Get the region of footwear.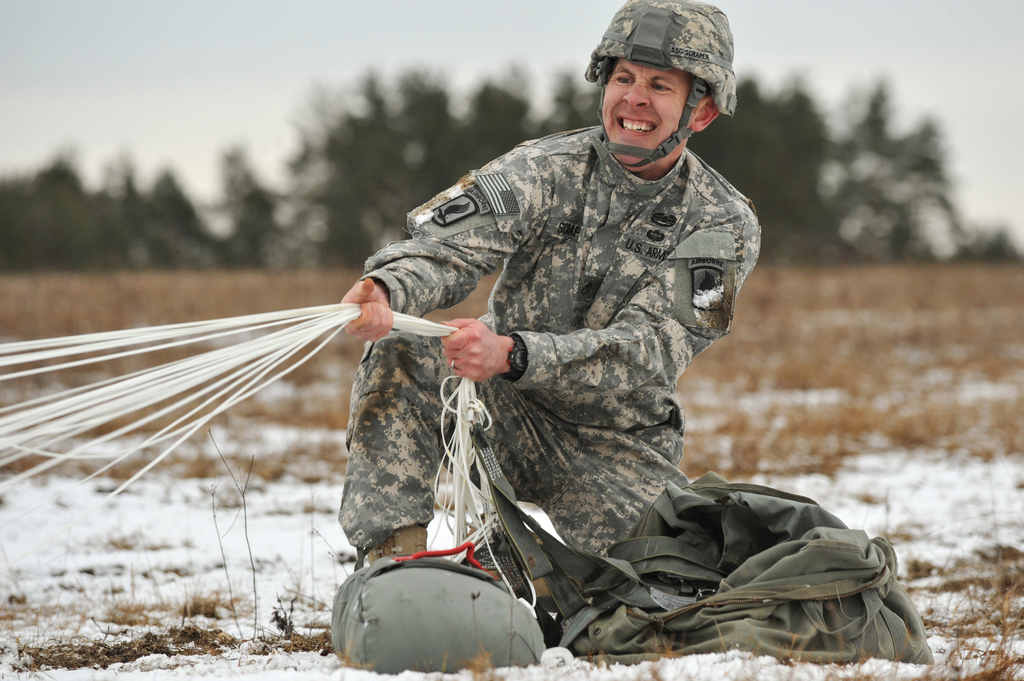
box(363, 527, 425, 568).
